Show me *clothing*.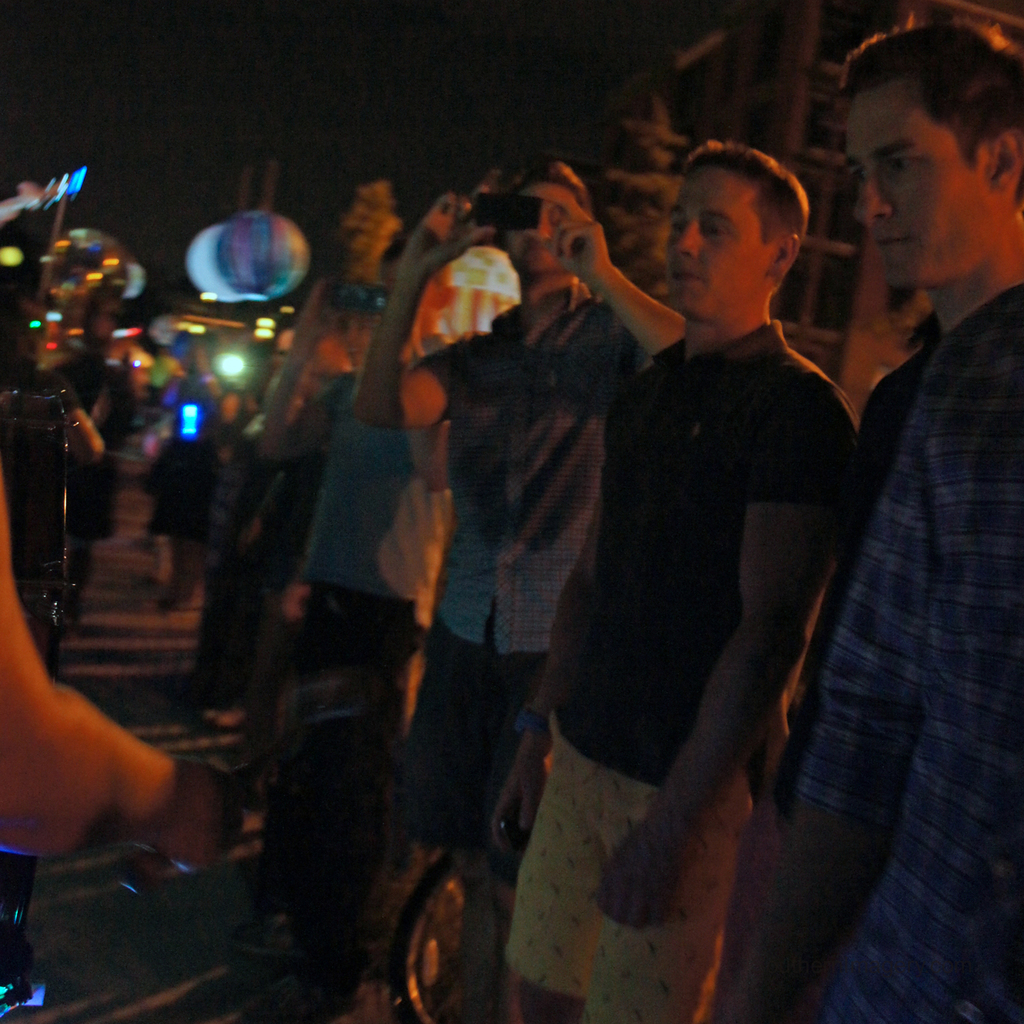
*clothing* is here: rect(700, 321, 937, 1001).
